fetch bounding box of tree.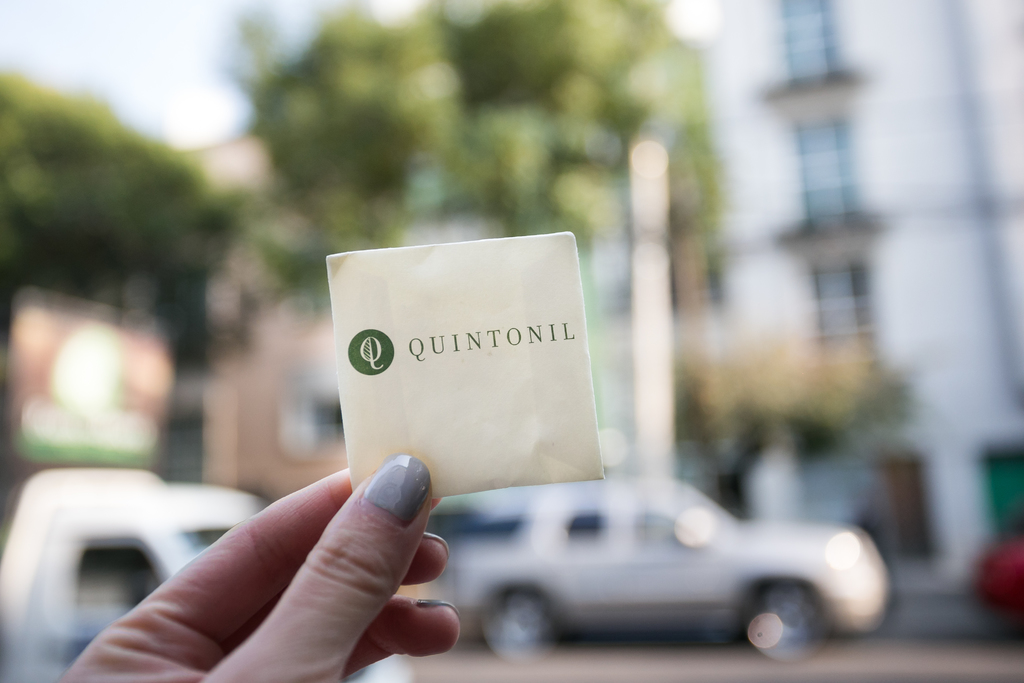
Bbox: [x1=230, y1=0, x2=472, y2=299].
